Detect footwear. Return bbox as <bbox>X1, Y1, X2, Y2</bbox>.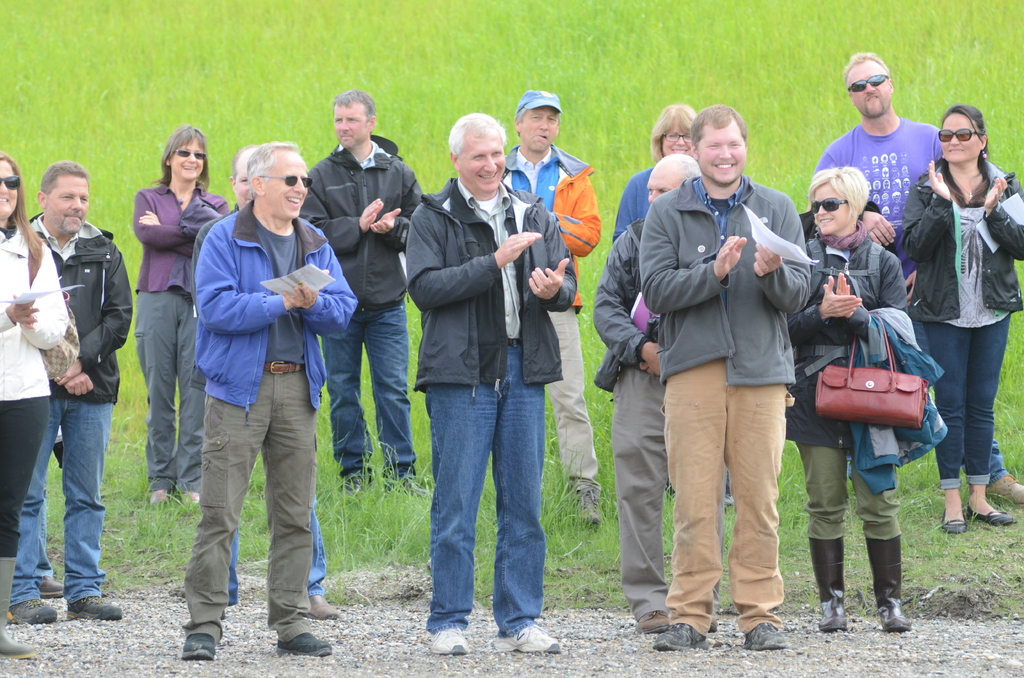
<bbox>275, 633, 330, 655</bbox>.
